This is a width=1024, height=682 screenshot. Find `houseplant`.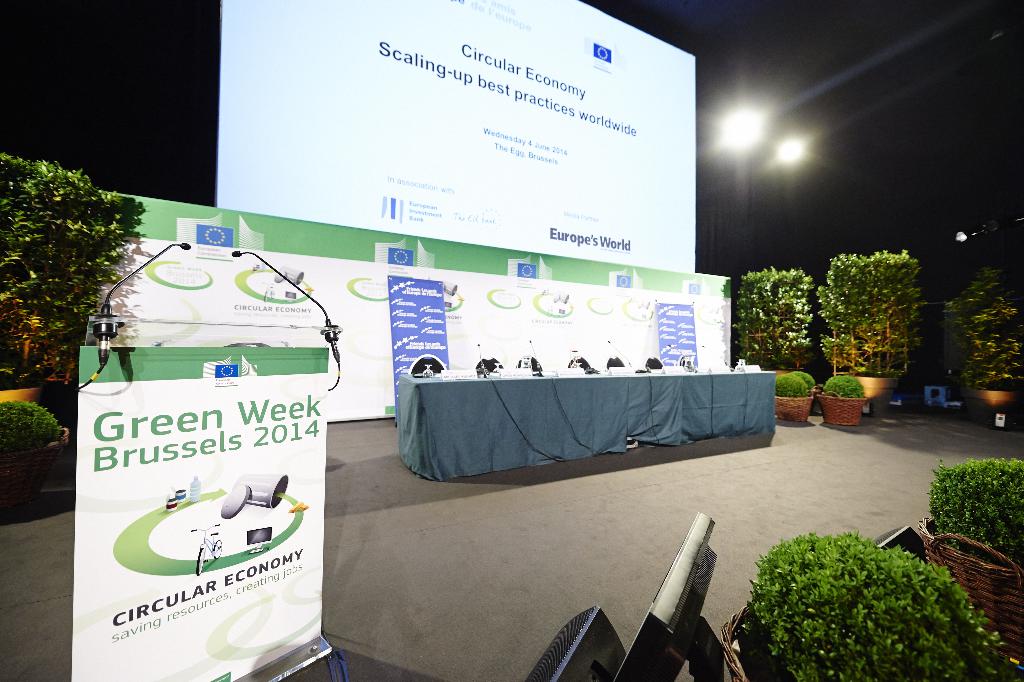
Bounding box: (943, 254, 1023, 417).
